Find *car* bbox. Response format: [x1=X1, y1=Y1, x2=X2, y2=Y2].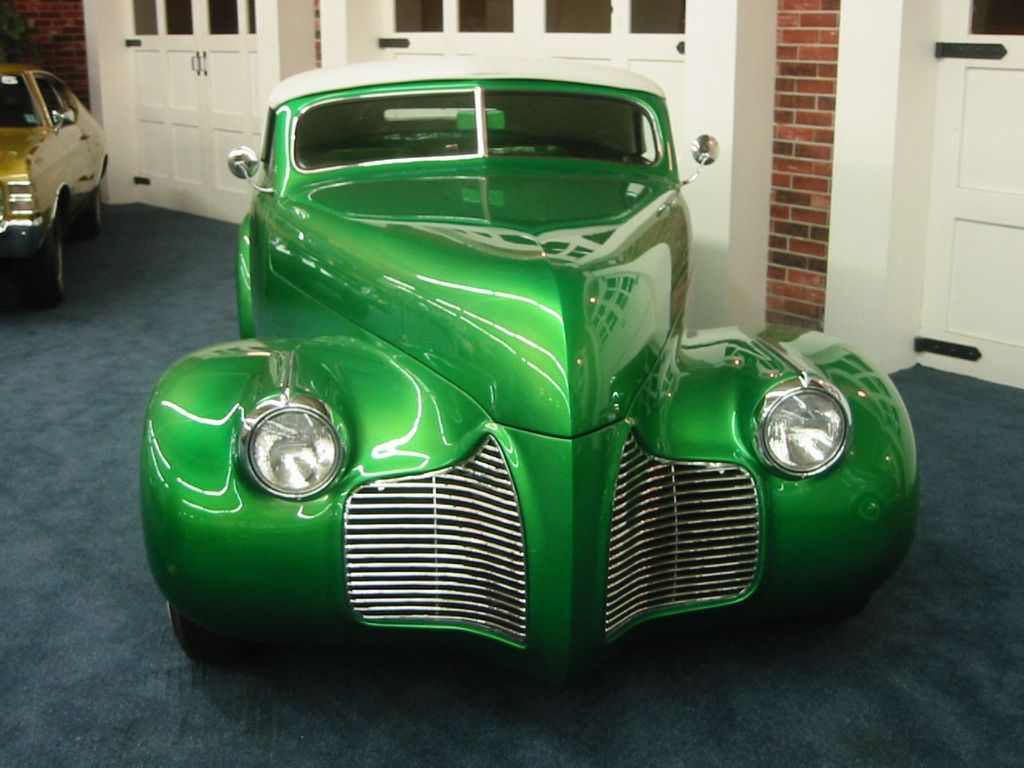
[x1=140, y1=54, x2=918, y2=690].
